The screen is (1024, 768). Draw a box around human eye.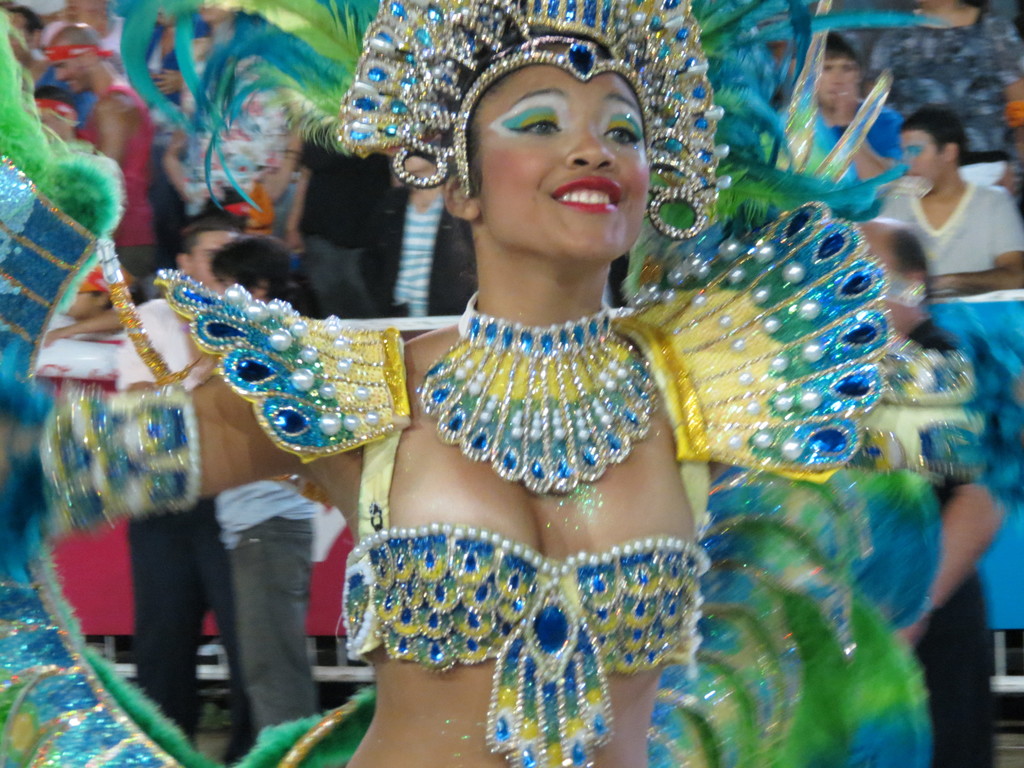
l=599, t=111, r=644, b=151.
